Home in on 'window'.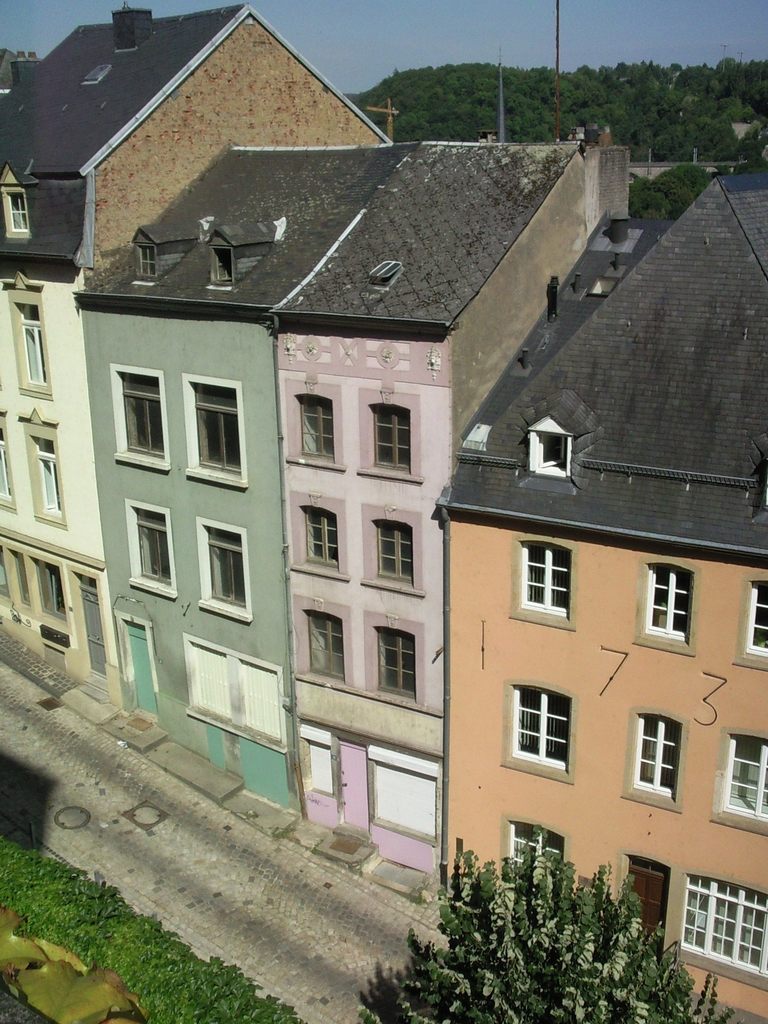
Homed in at region(216, 252, 233, 280).
